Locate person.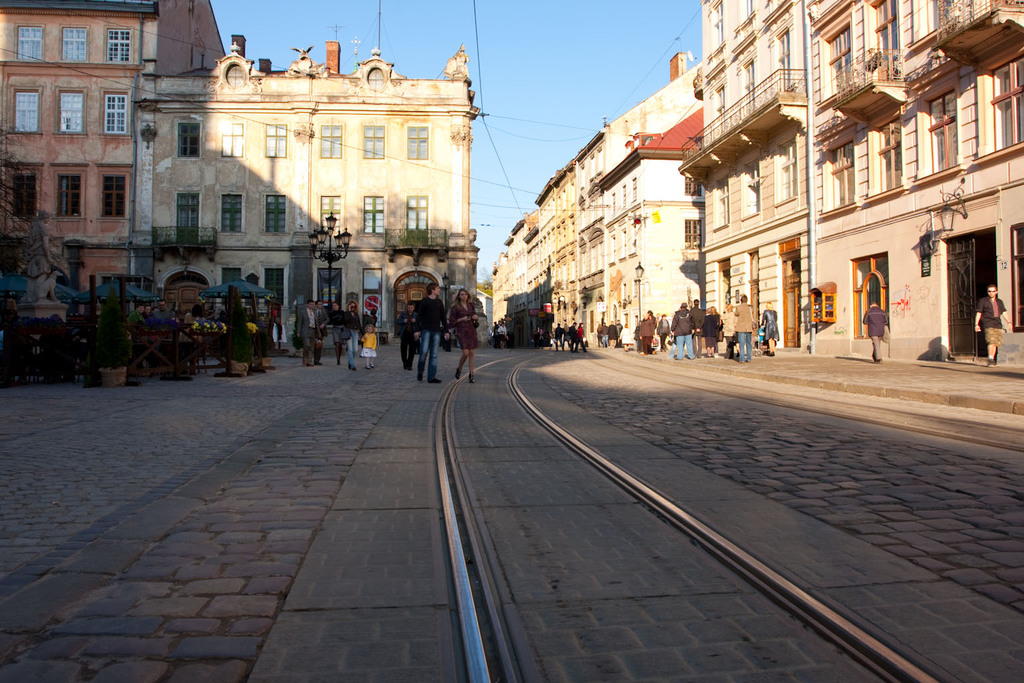
Bounding box: box(977, 282, 1011, 368).
